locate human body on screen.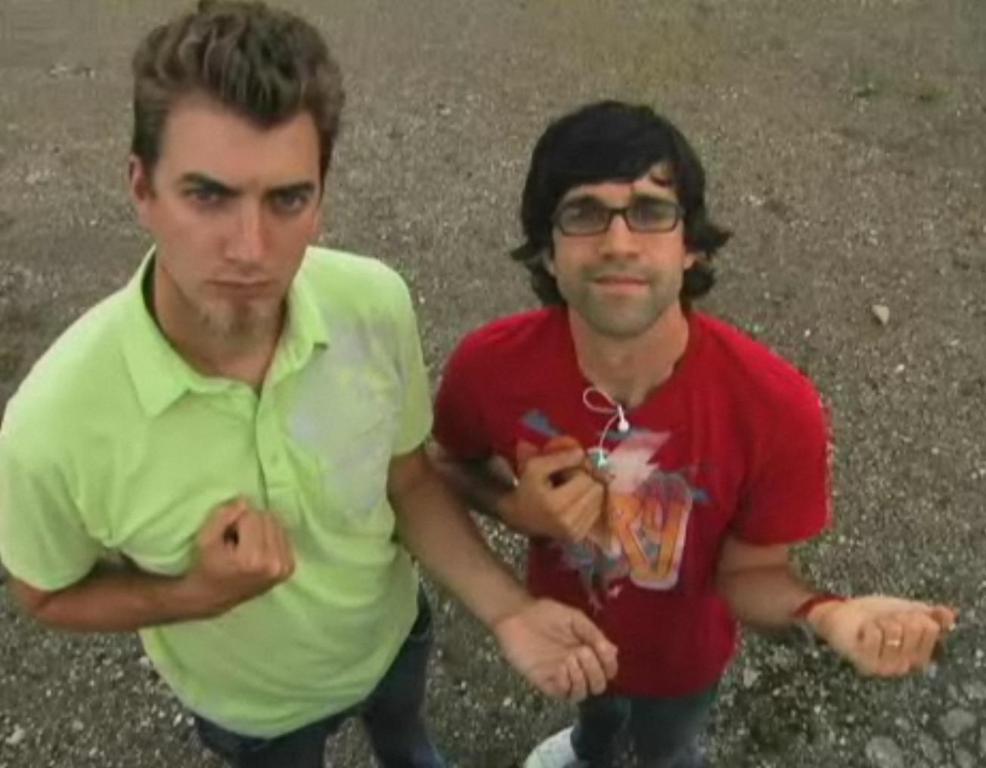
On screen at bbox=(427, 147, 858, 751).
